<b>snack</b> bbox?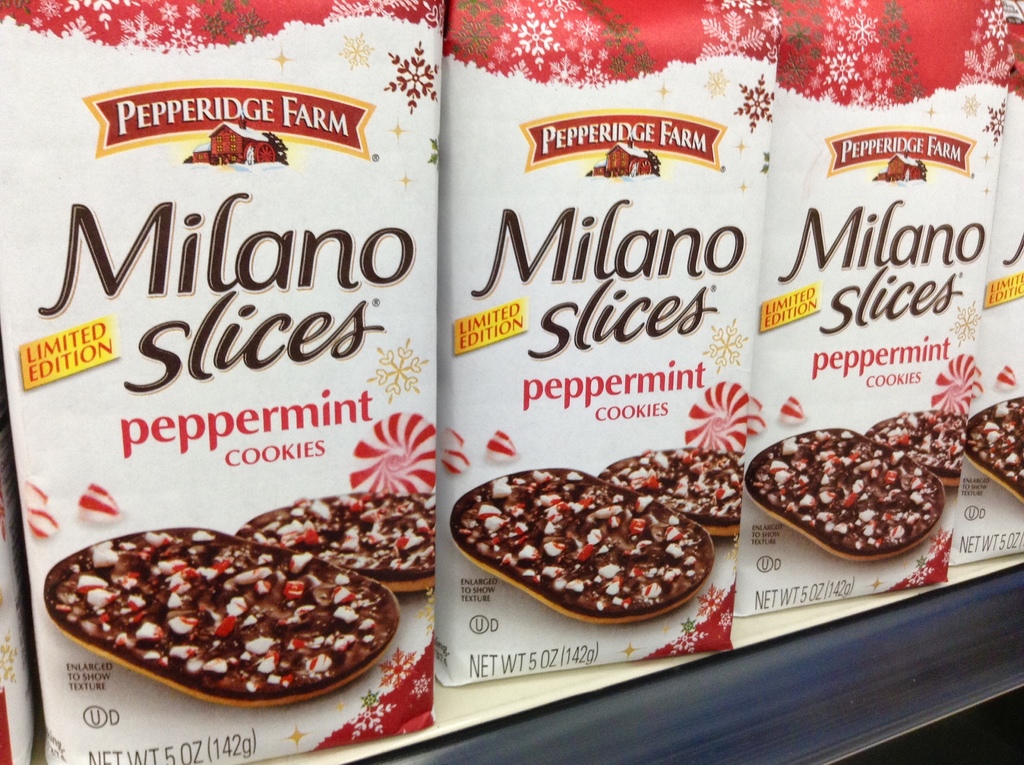
[13,16,495,741]
